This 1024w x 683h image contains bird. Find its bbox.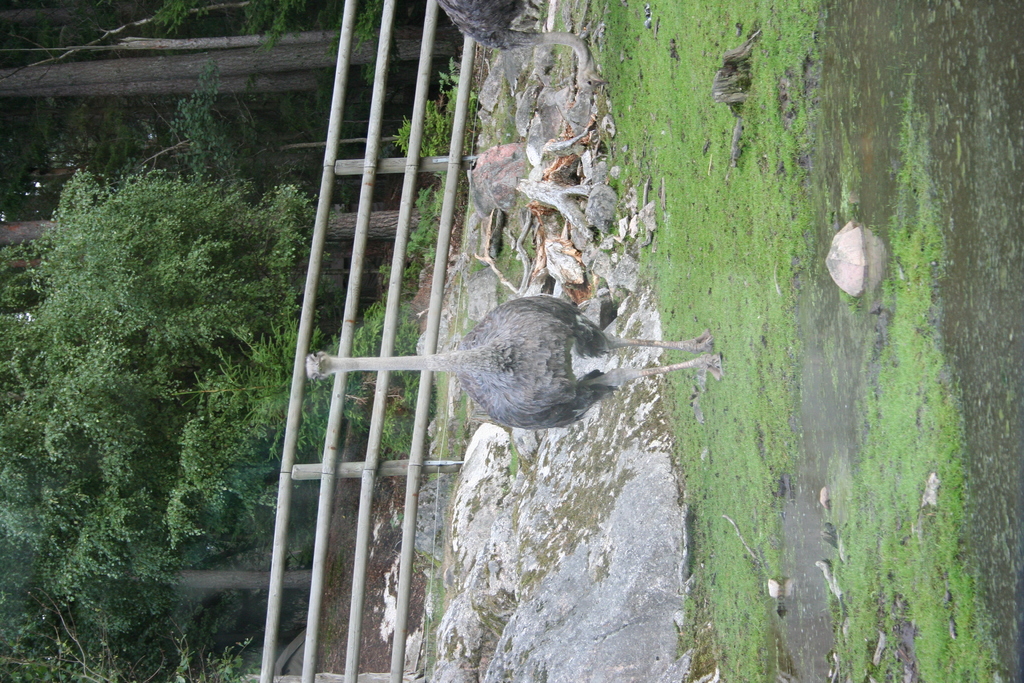
select_region(308, 290, 728, 432).
